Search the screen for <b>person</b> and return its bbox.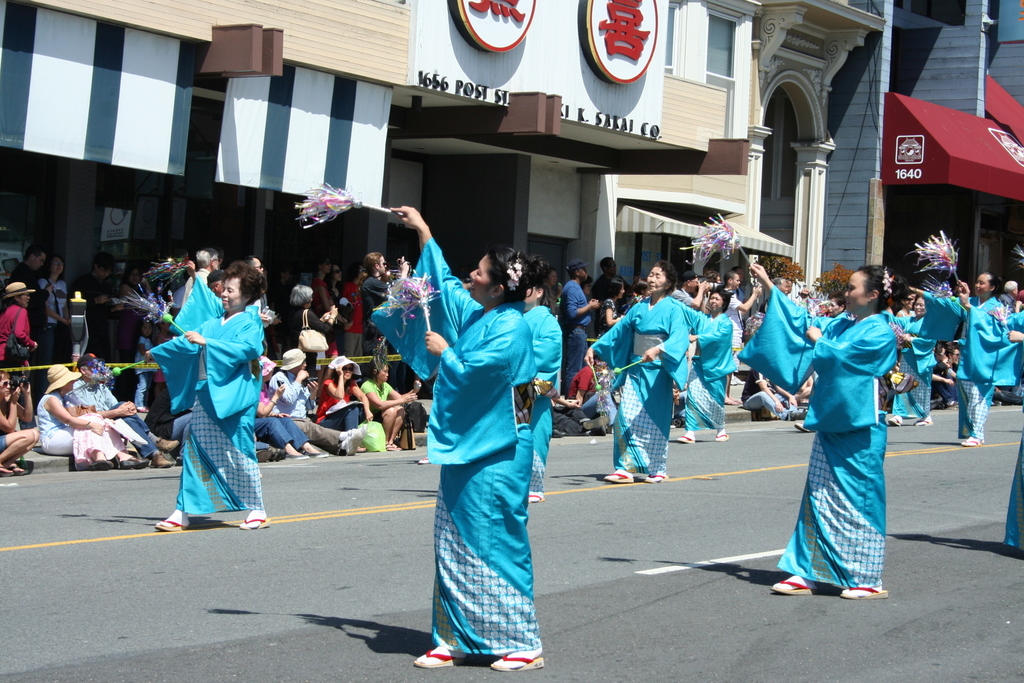
Found: locate(725, 272, 766, 408).
